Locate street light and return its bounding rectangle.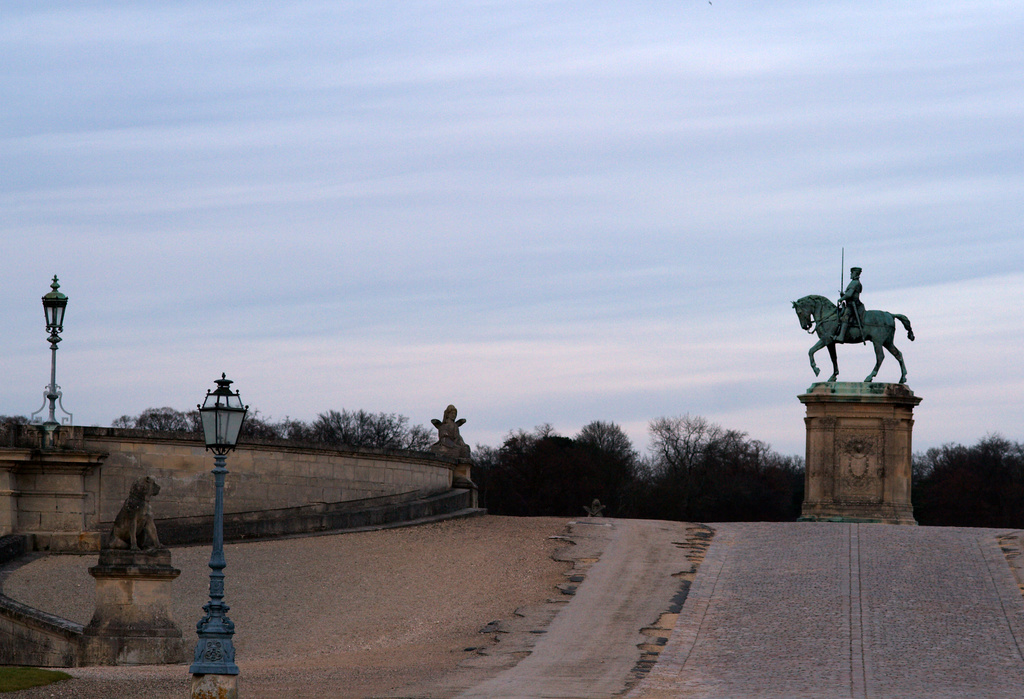
Rect(26, 271, 76, 442).
